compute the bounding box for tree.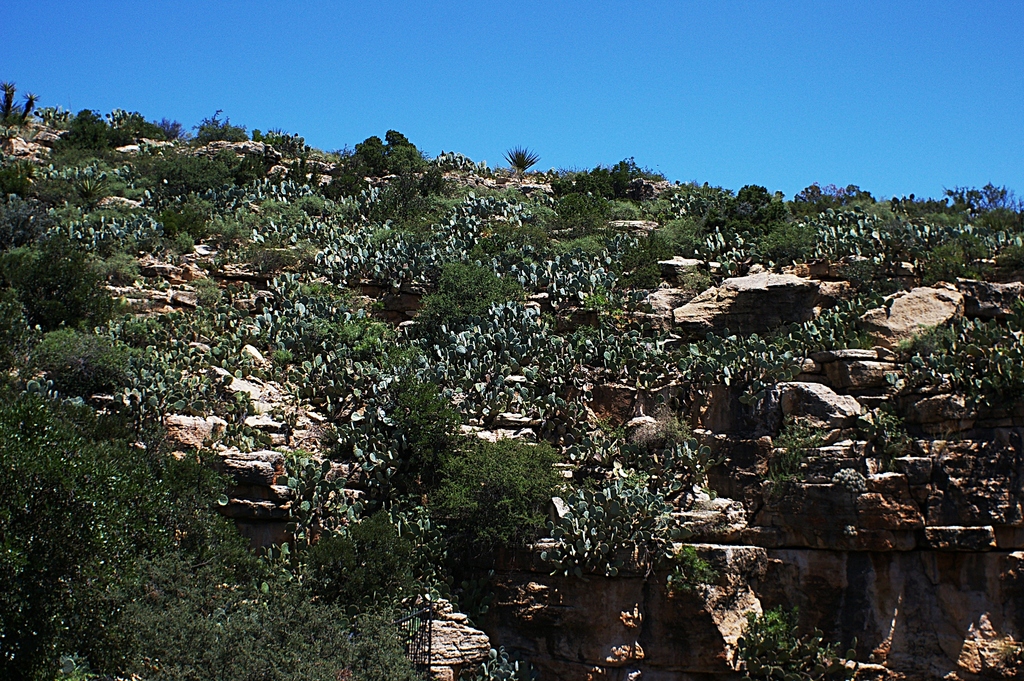
x1=937 y1=179 x2=1011 y2=213.
